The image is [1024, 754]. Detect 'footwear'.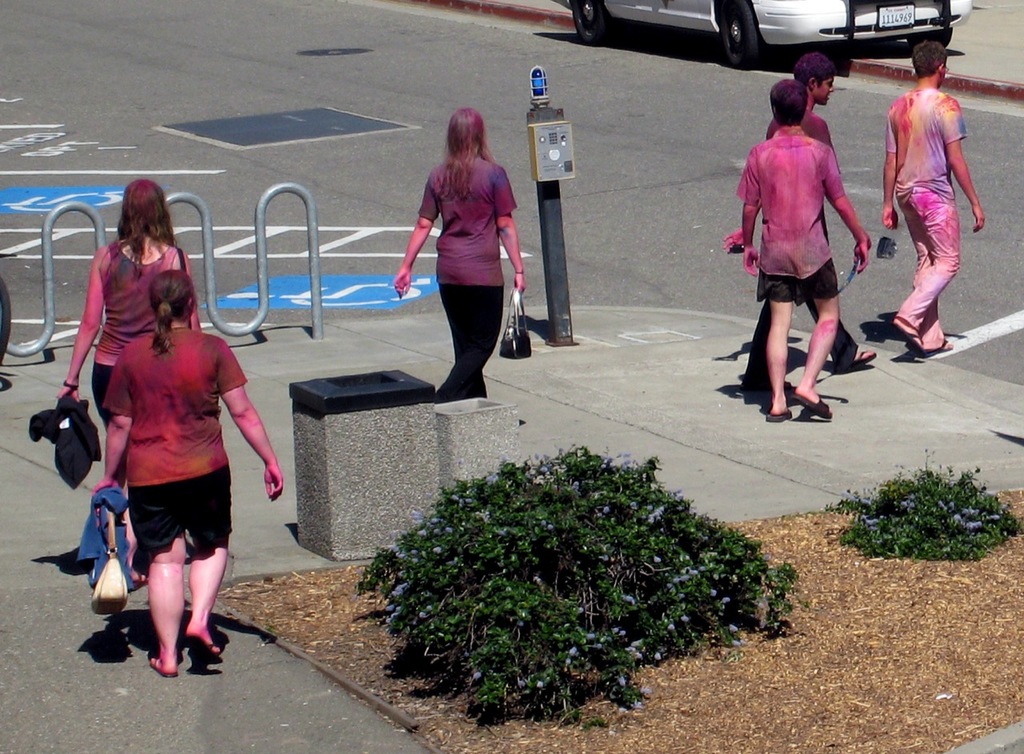
Detection: [x1=831, y1=346, x2=875, y2=366].
